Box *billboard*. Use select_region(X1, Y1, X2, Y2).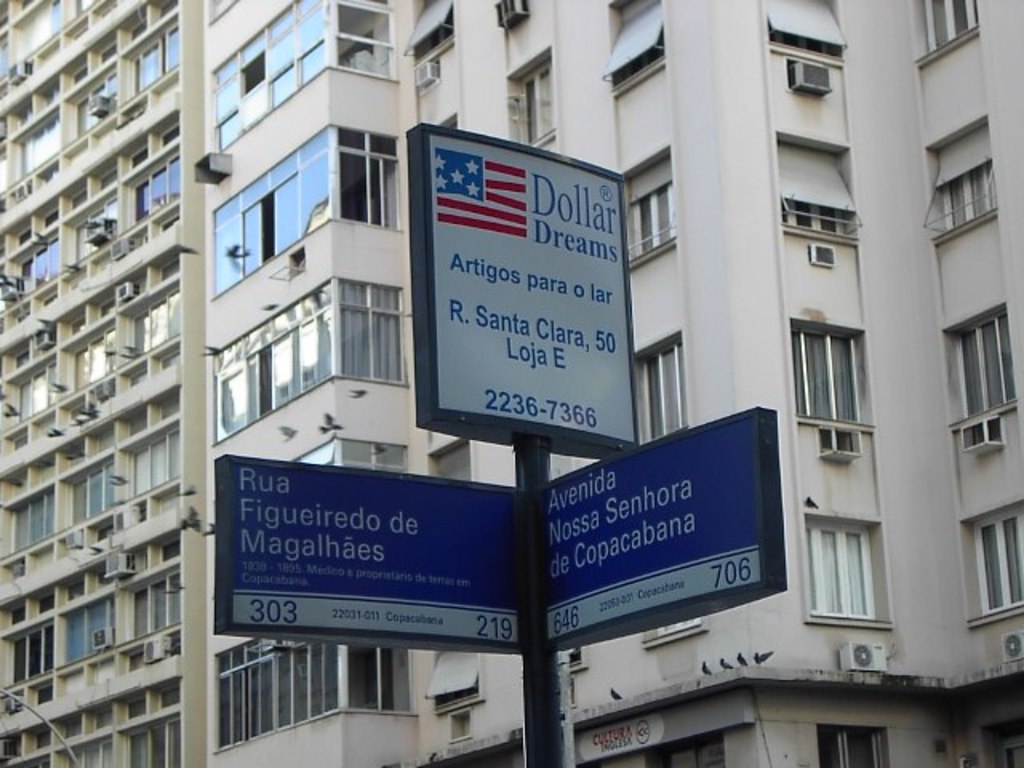
select_region(392, 107, 646, 485).
